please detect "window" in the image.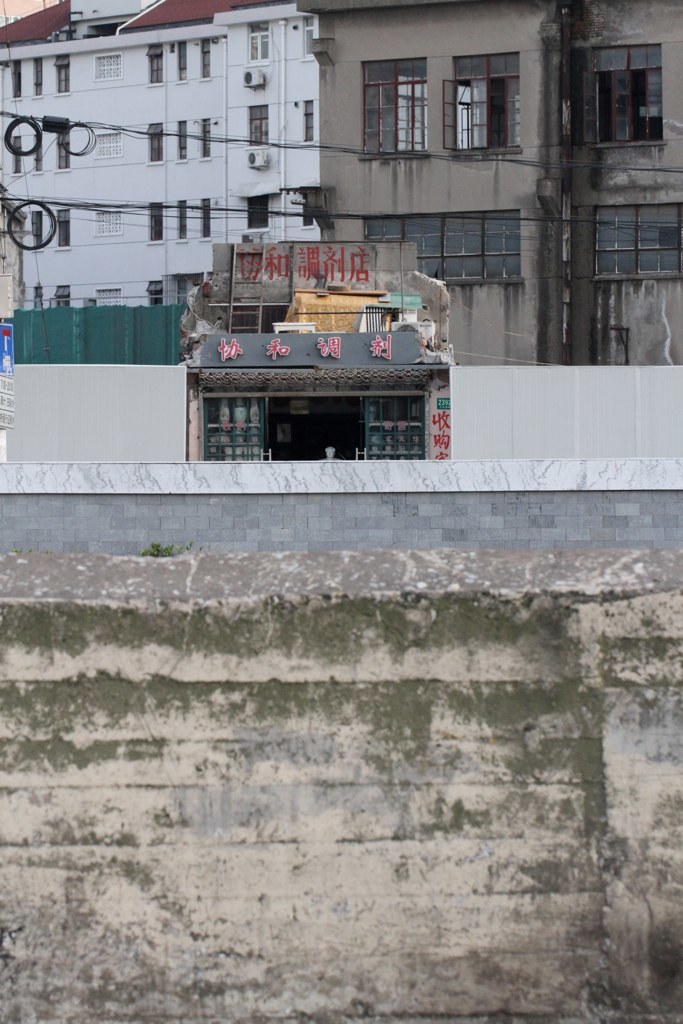
rect(342, 42, 536, 150).
